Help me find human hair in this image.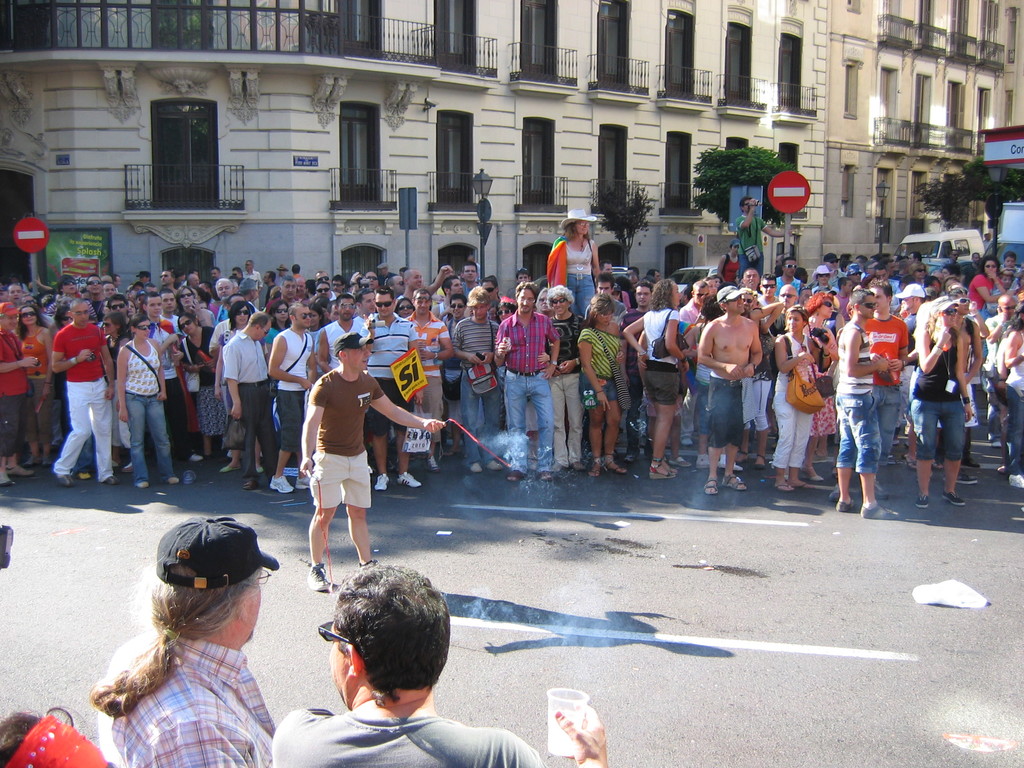
Found it: detection(92, 541, 270, 716).
